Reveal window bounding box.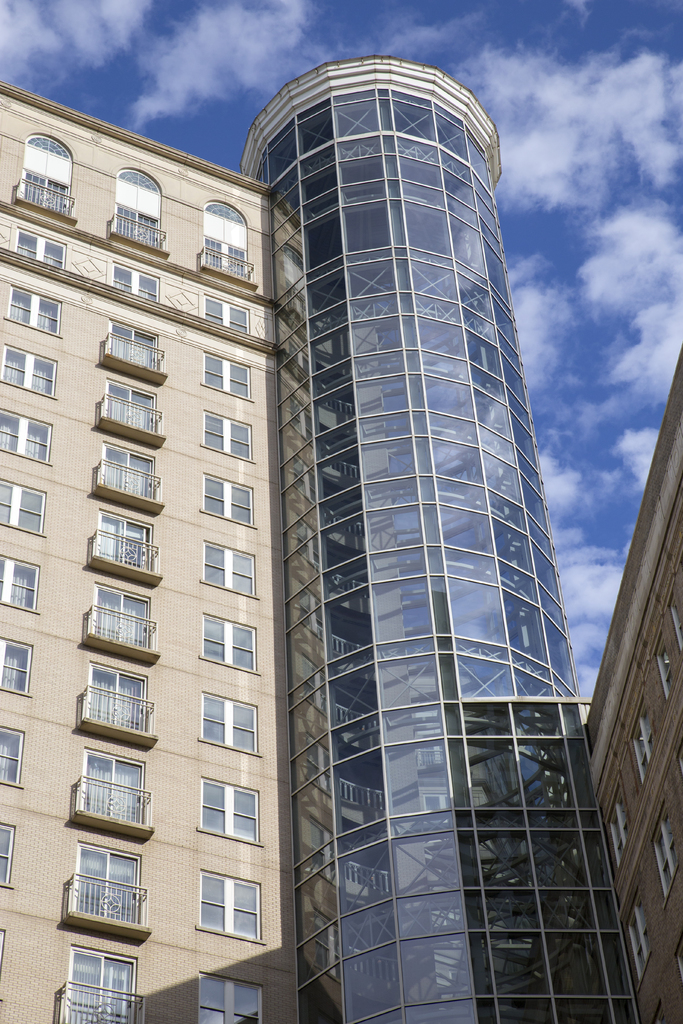
Revealed: box(193, 974, 264, 1023).
